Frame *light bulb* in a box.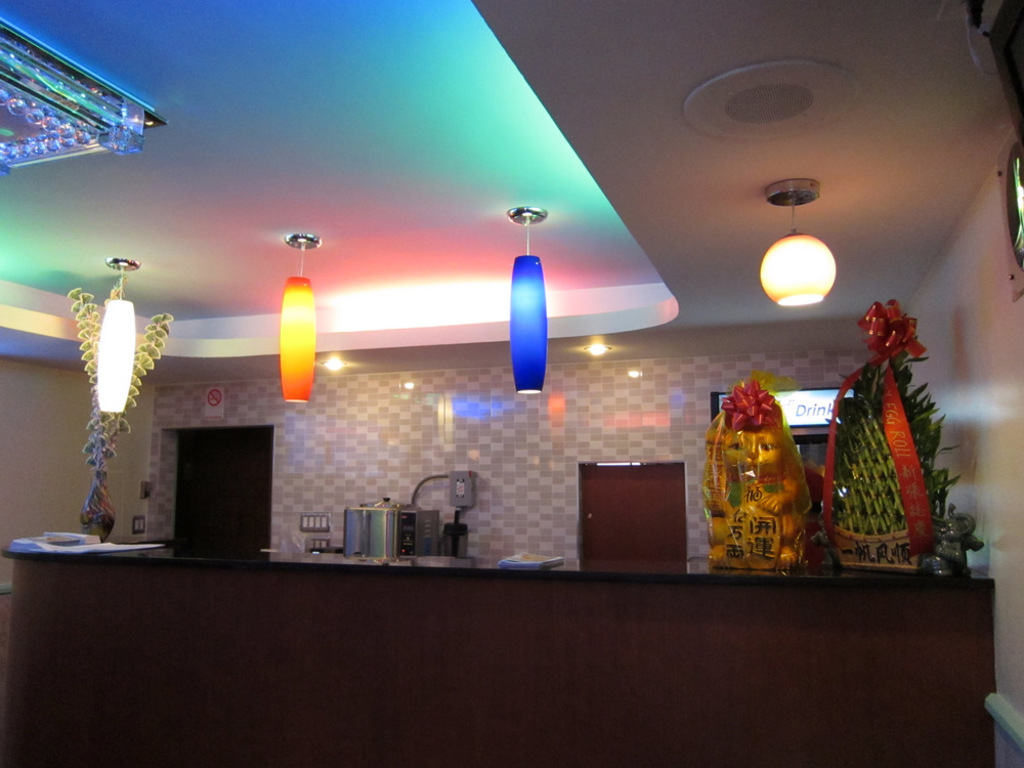
(x1=590, y1=347, x2=609, y2=354).
